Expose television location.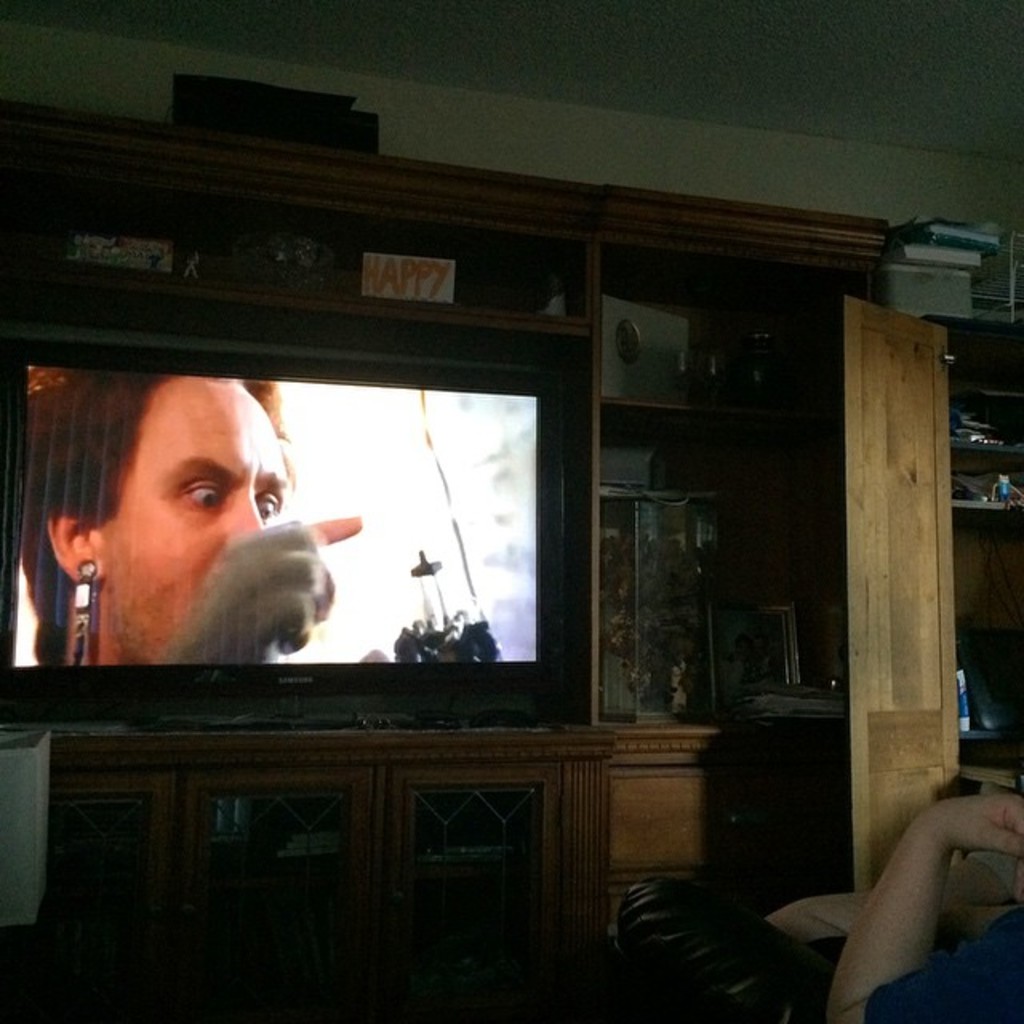
Exposed at (x1=0, y1=346, x2=565, y2=734).
